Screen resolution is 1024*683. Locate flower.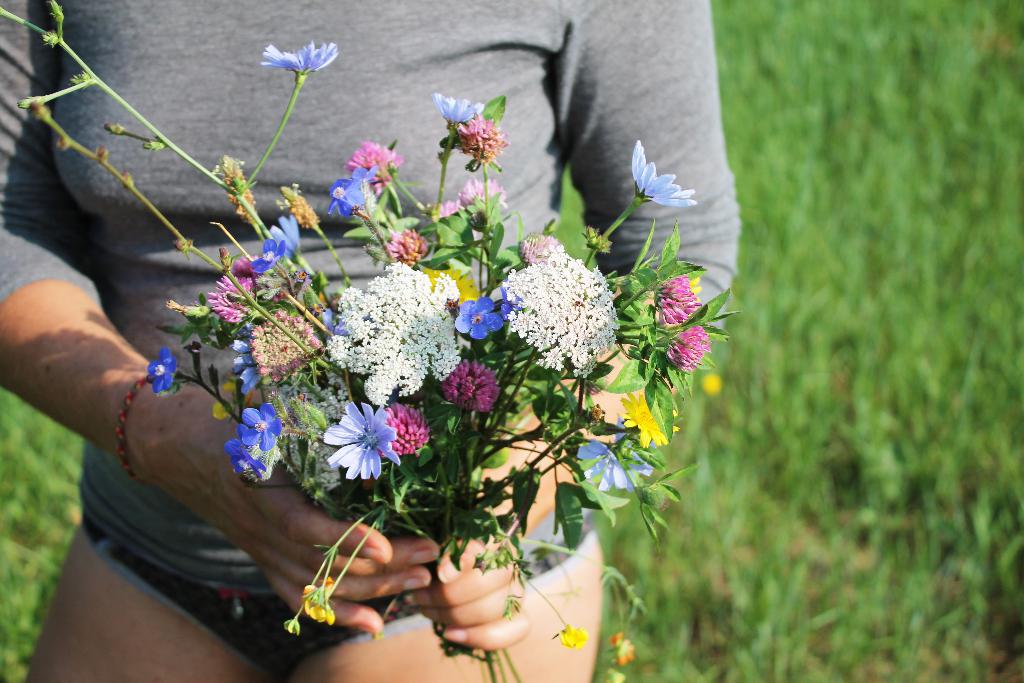
{"x1": 231, "y1": 339, "x2": 259, "y2": 391}.
